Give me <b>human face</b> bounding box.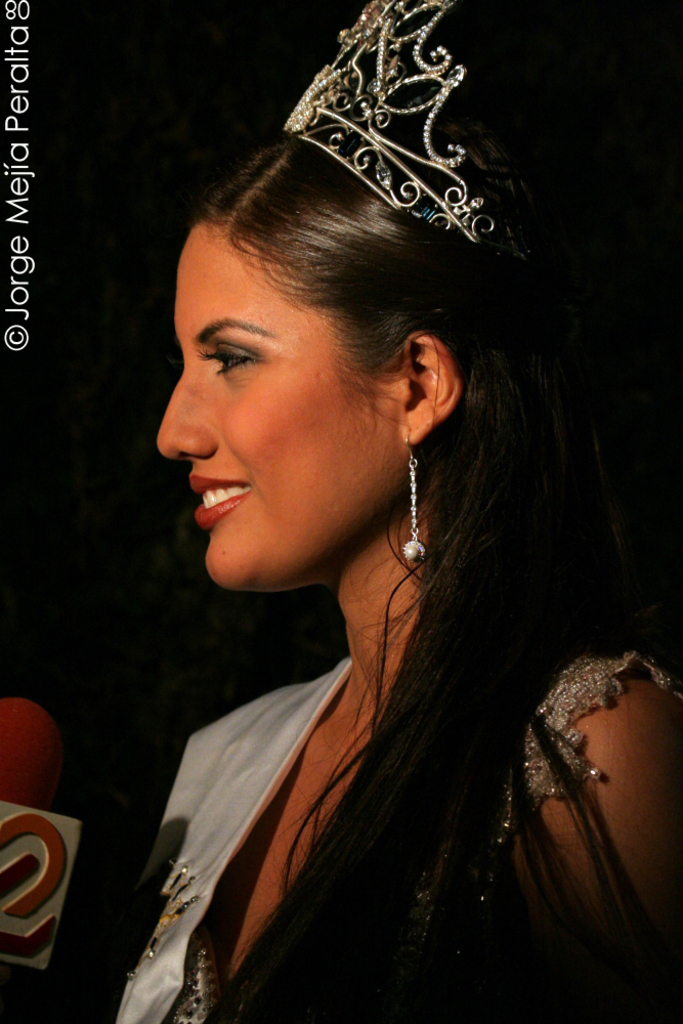
region(156, 221, 402, 592).
